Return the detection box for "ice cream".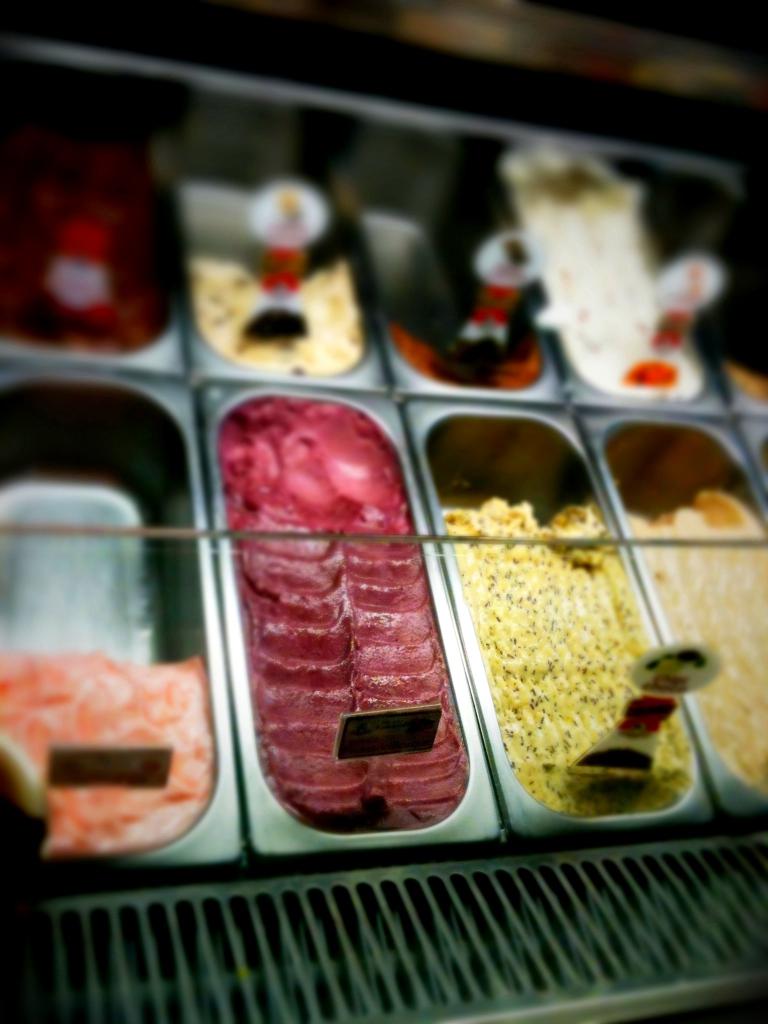
locate(0, 645, 220, 862).
